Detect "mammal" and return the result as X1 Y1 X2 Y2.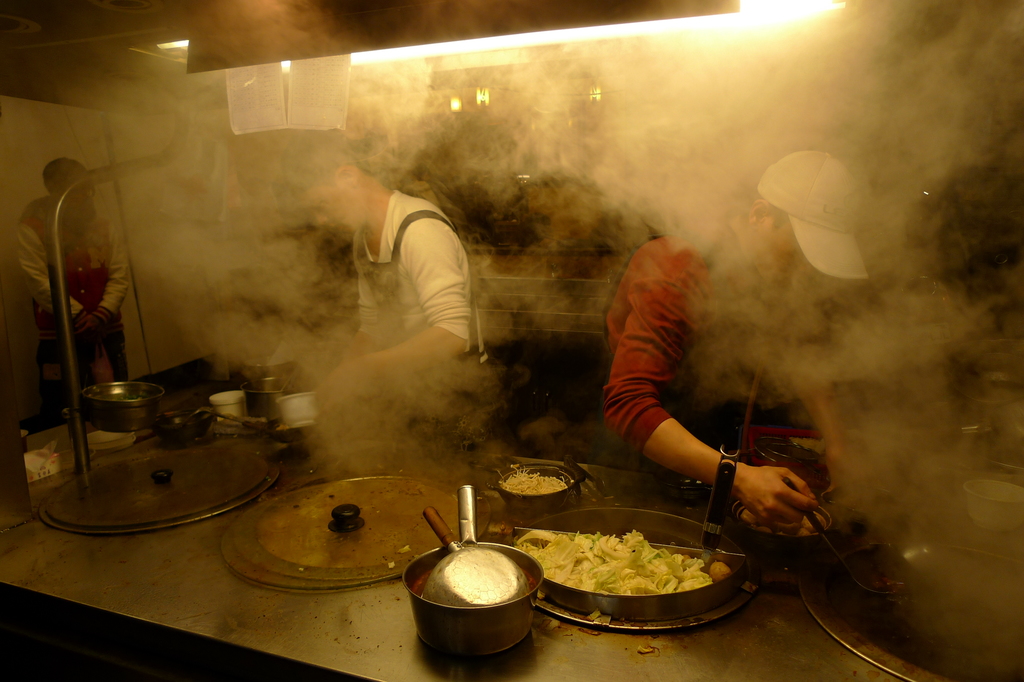
6 152 129 388.
